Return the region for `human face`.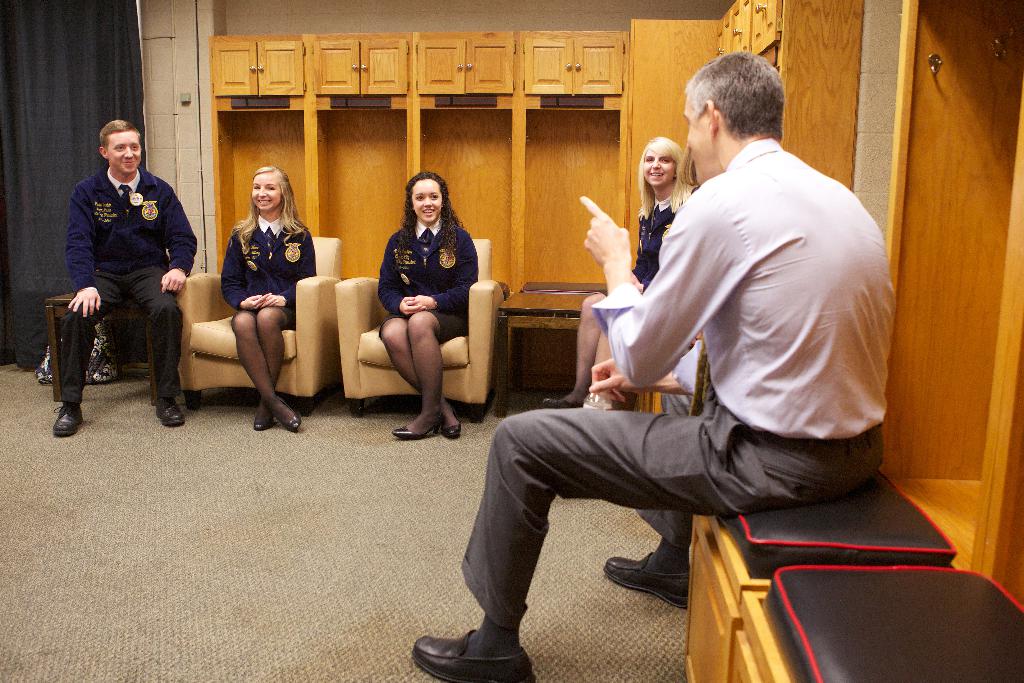
[682, 95, 708, 183].
